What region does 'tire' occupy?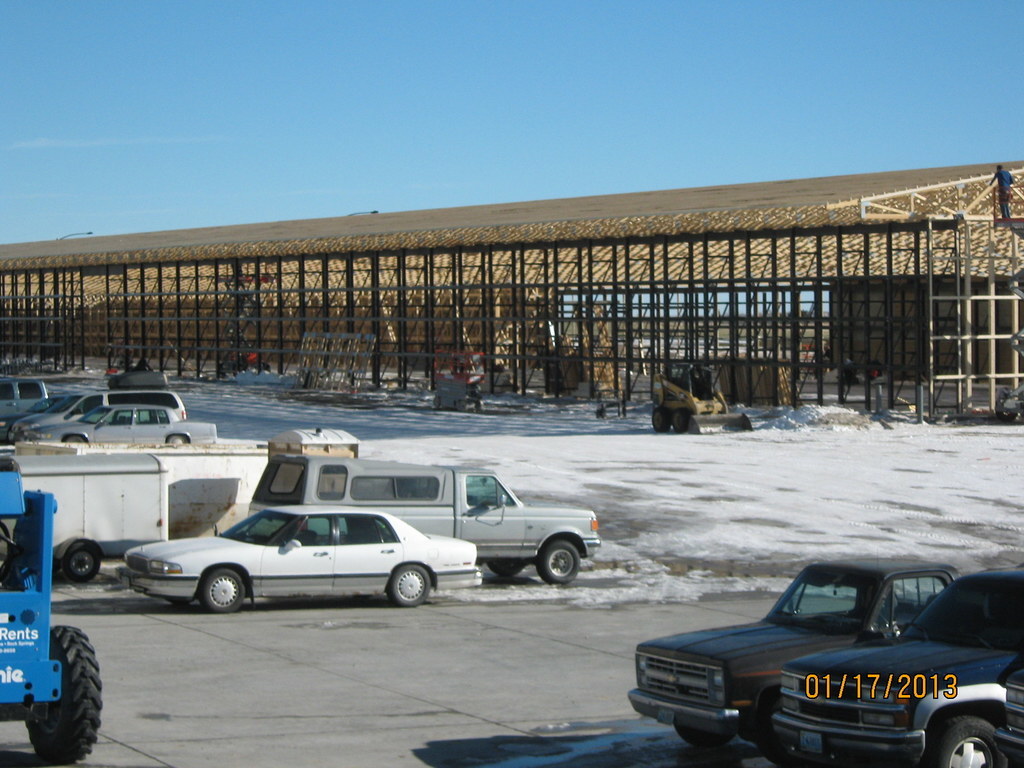
31, 618, 99, 747.
